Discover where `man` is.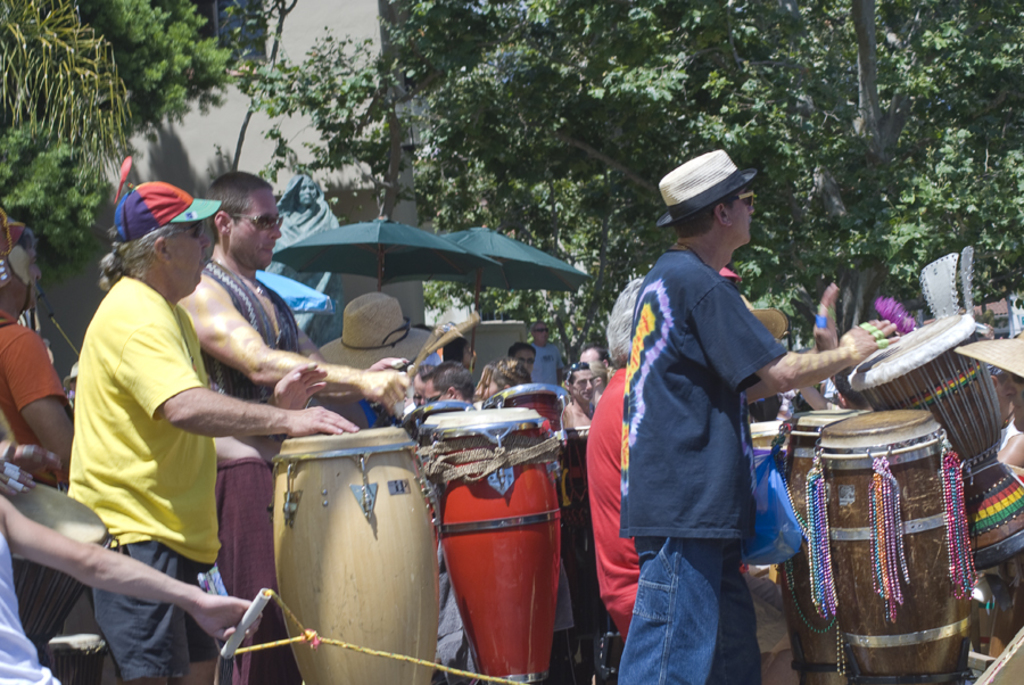
Discovered at [x1=958, y1=325, x2=1023, y2=472].
